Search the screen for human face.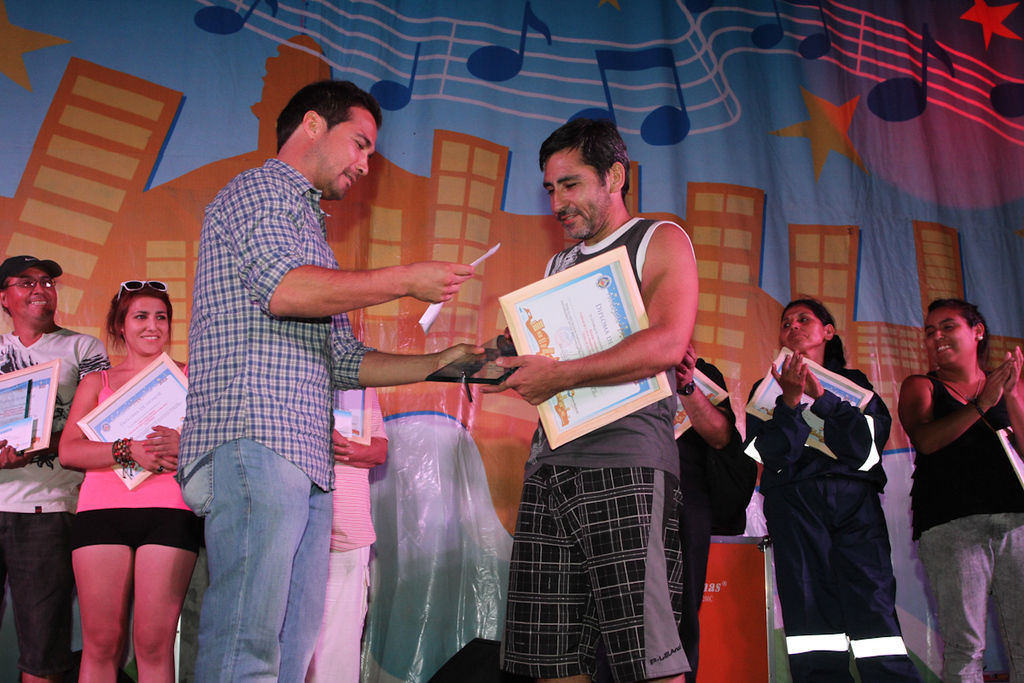
Found at 4,272,55,336.
